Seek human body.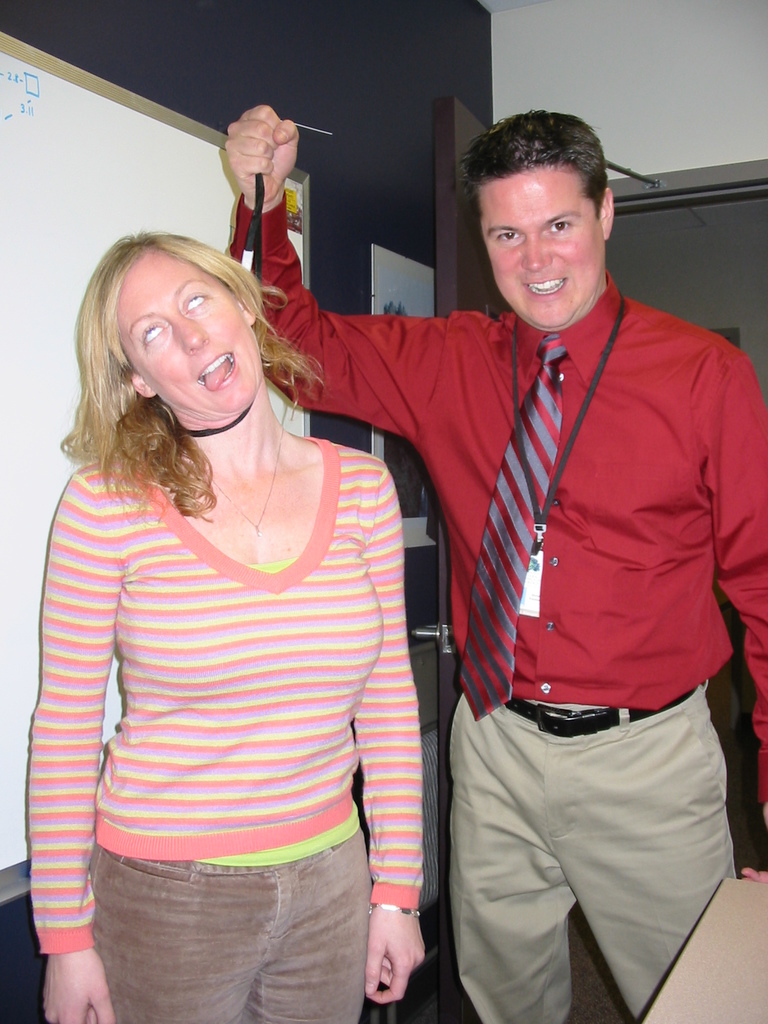
detection(28, 146, 436, 1023).
